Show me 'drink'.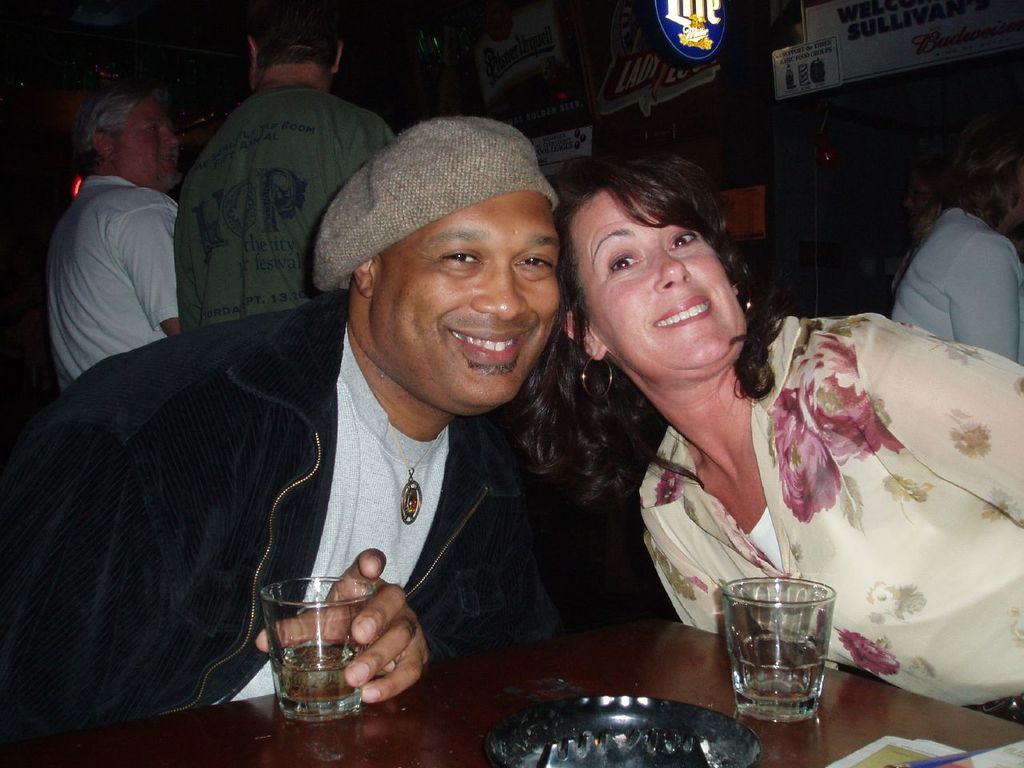
'drink' is here: {"left": 254, "top": 566, "right": 362, "bottom": 730}.
